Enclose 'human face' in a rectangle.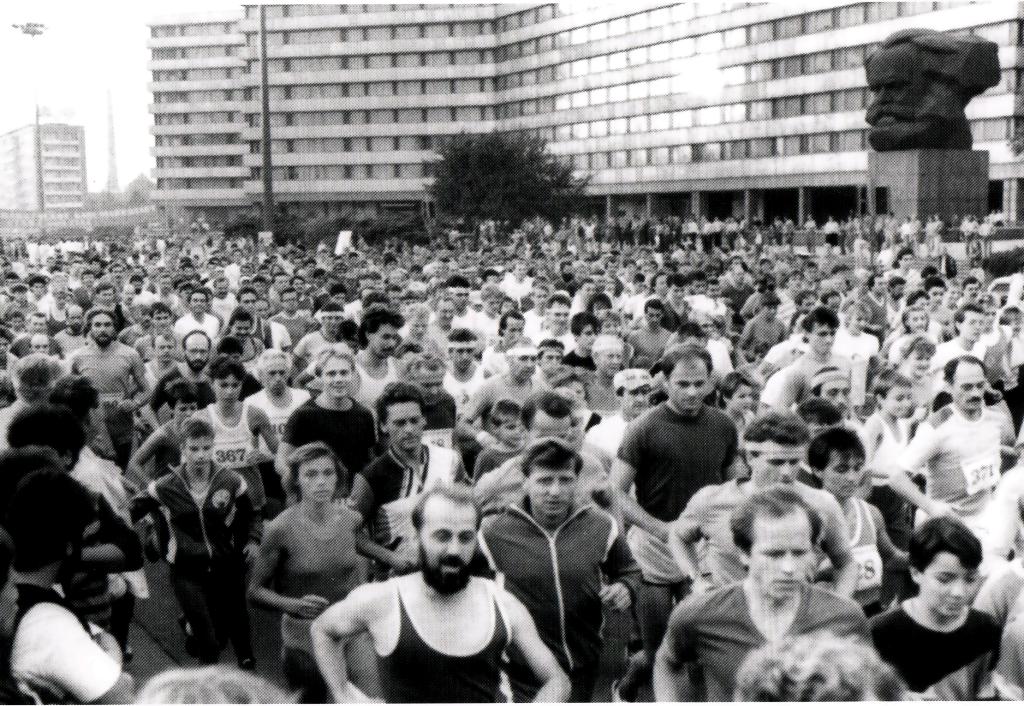
crop(982, 304, 996, 328).
